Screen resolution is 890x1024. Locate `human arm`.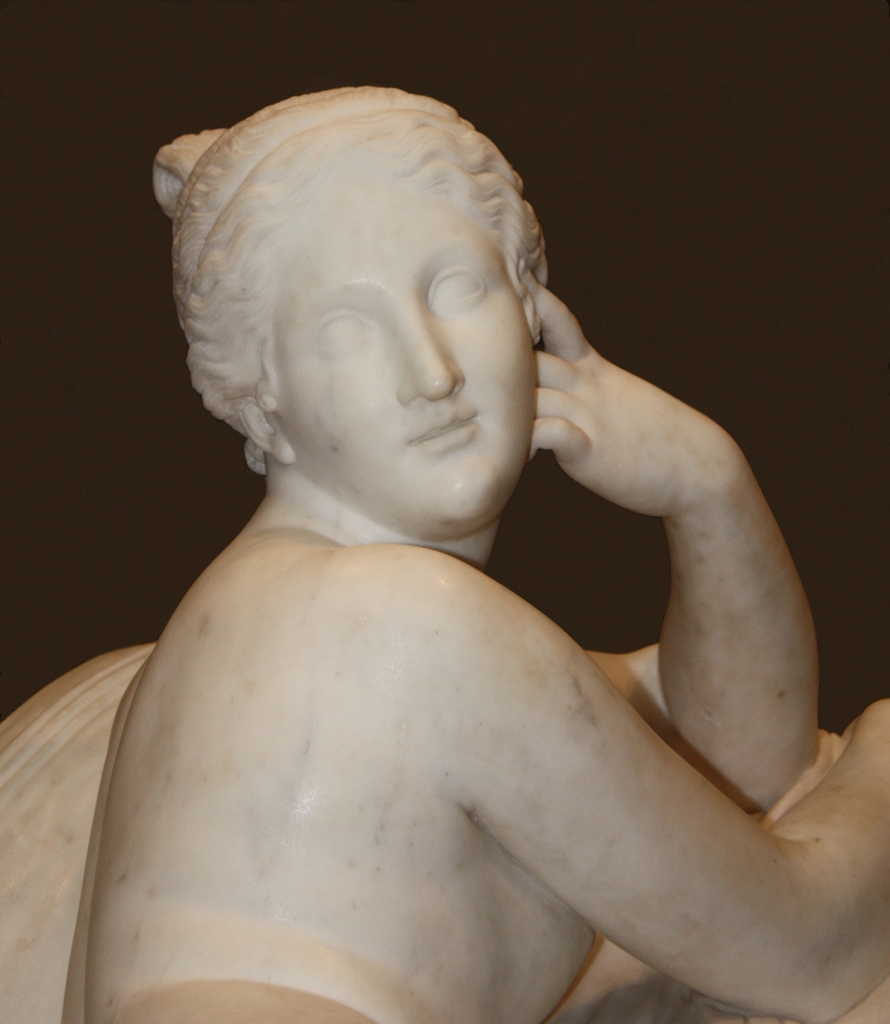
[483,581,889,1023].
